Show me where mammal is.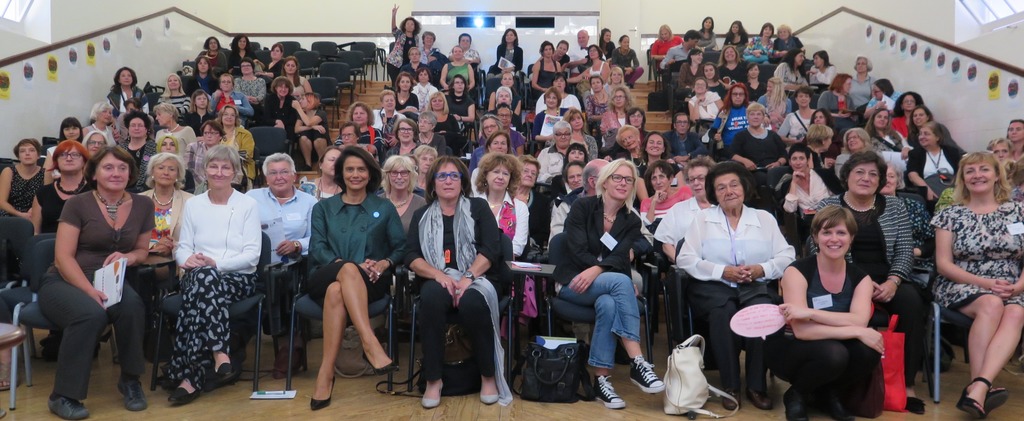
mammal is at l=487, t=129, r=510, b=149.
